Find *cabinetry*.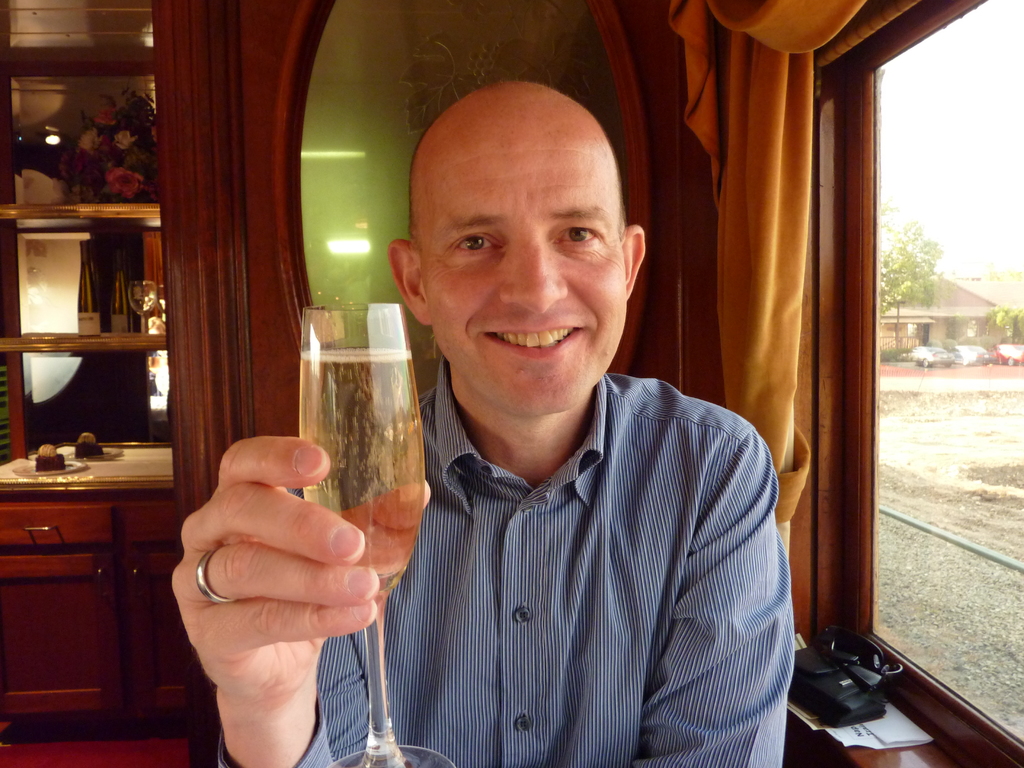
[left=0, top=431, right=179, bottom=748].
